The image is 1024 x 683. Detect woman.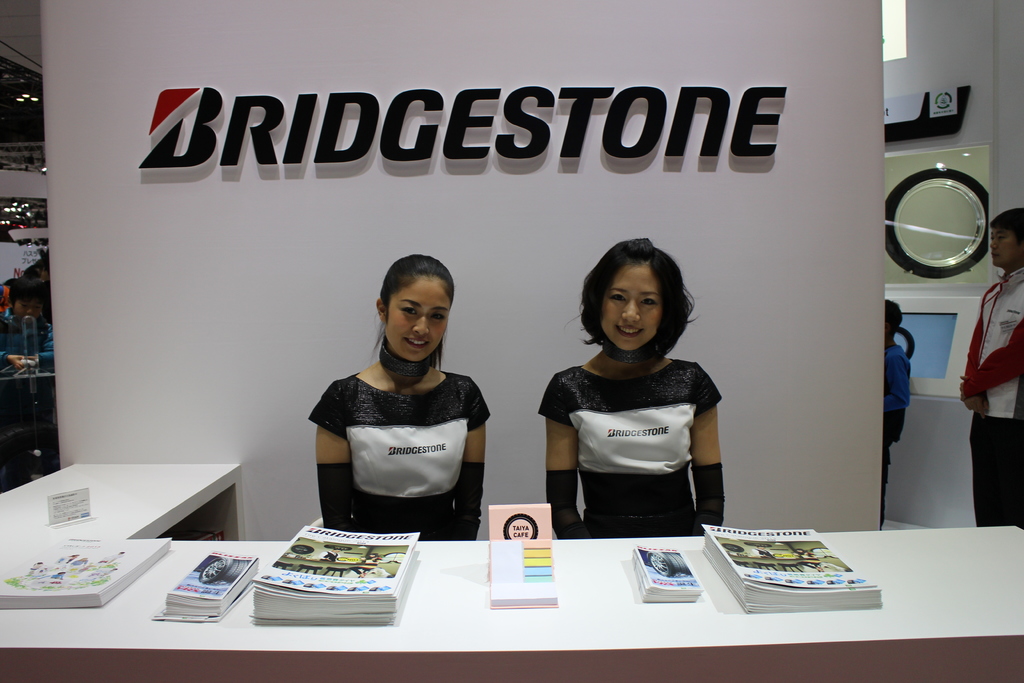
Detection: {"x1": 303, "y1": 251, "x2": 495, "y2": 542}.
